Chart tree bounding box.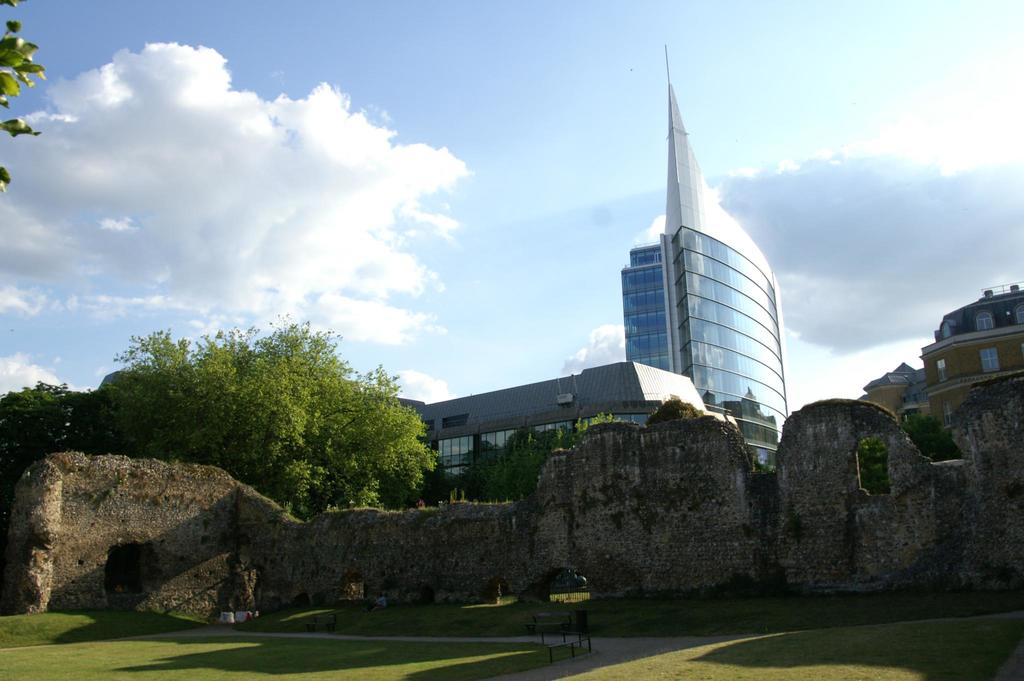
Charted: 0,378,95,495.
